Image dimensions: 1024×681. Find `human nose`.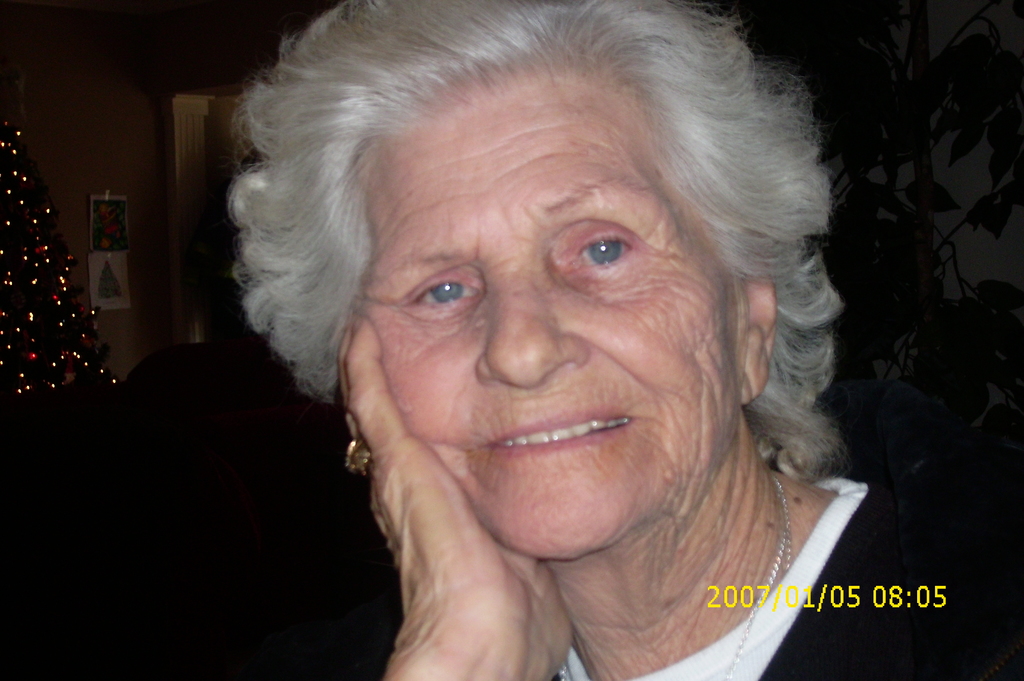
476/272/584/383.
